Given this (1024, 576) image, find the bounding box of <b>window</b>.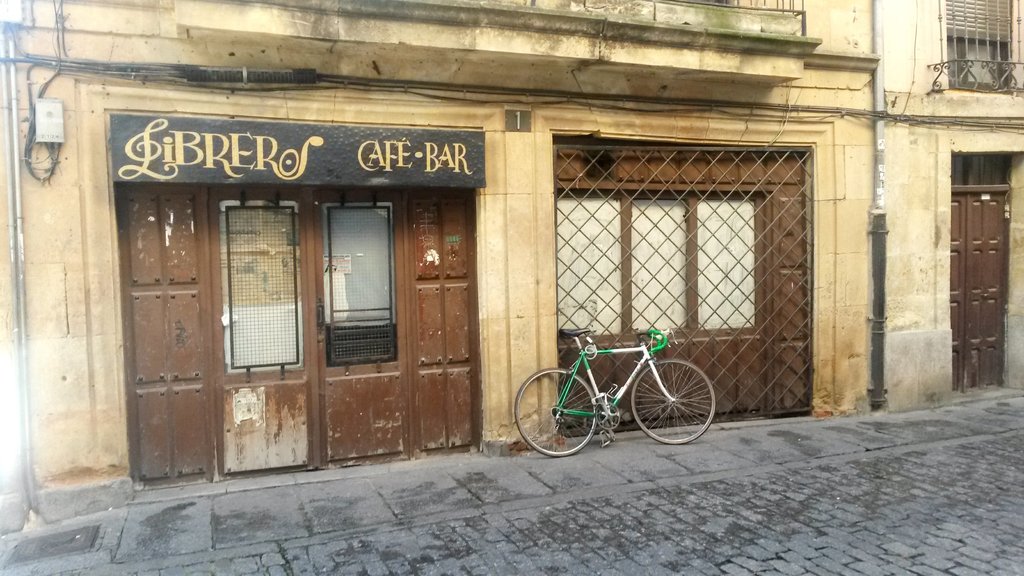
box(561, 138, 820, 423).
